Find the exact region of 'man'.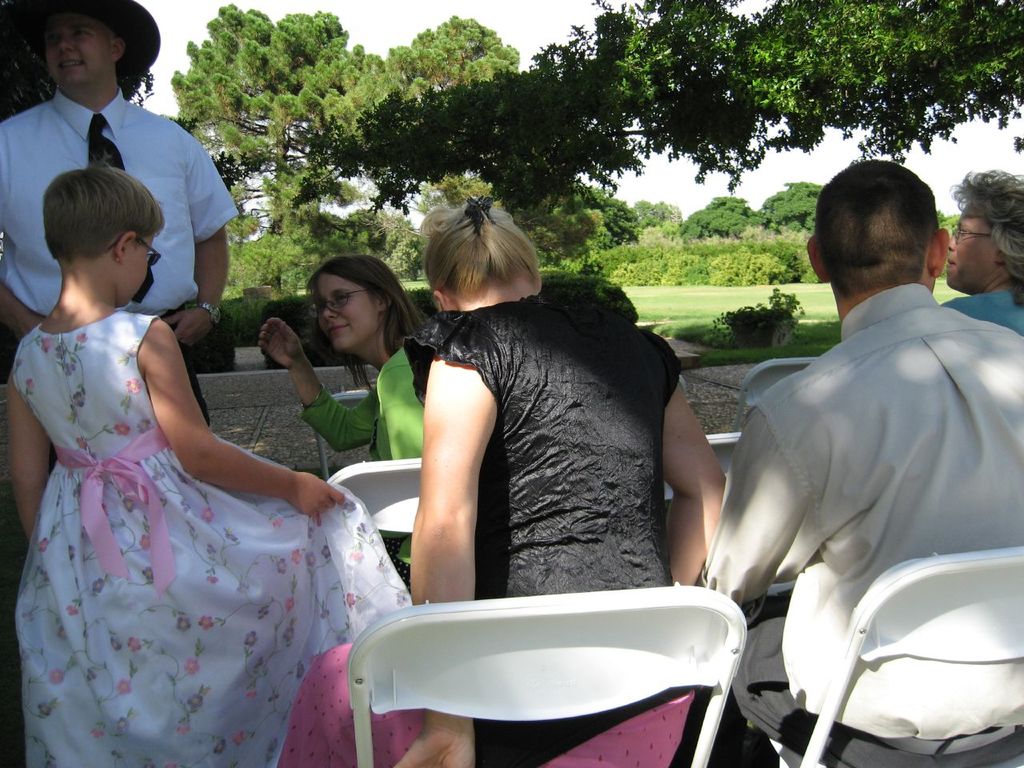
Exact region: <bbox>926, 170, 1023, 330</bbox>.
